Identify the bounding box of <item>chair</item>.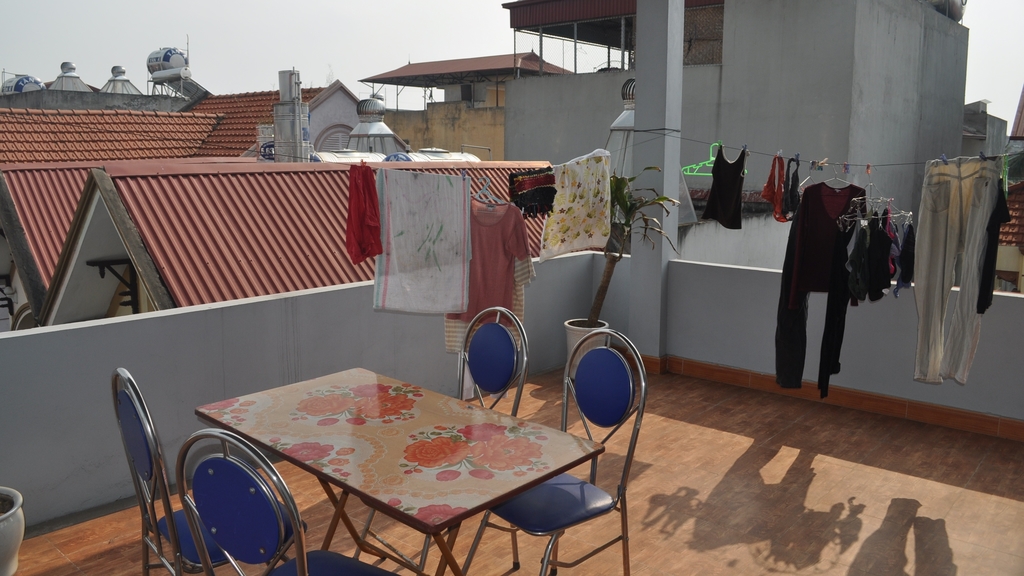
(167, 427, 394, 575).
